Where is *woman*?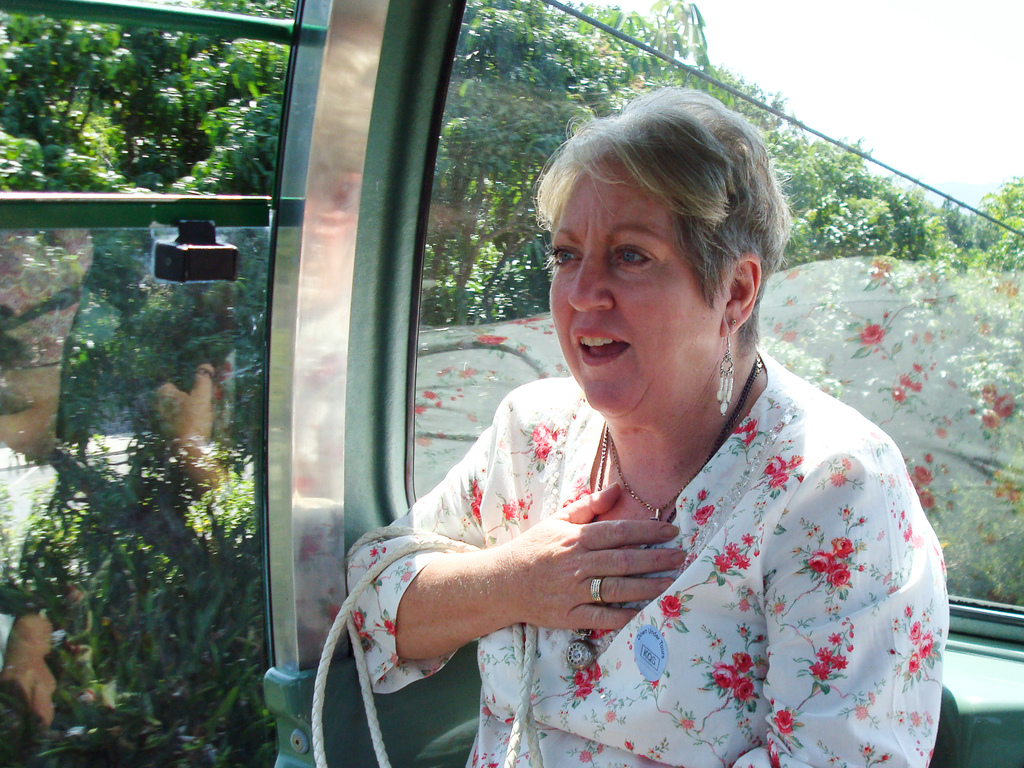
bbox=[383, 108, 934, 767].
